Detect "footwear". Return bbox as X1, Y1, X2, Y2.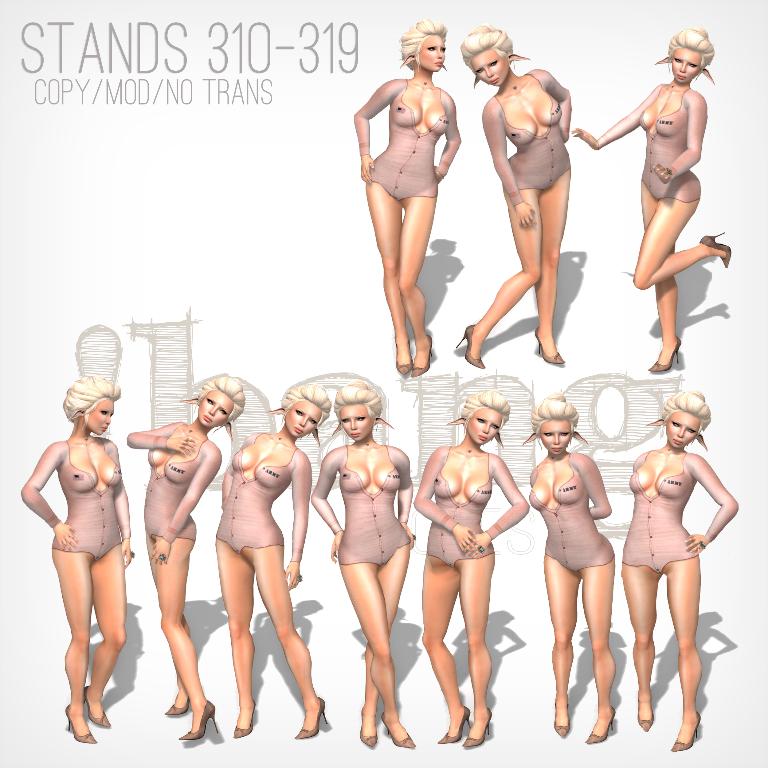
461, 701, 501, 745.
